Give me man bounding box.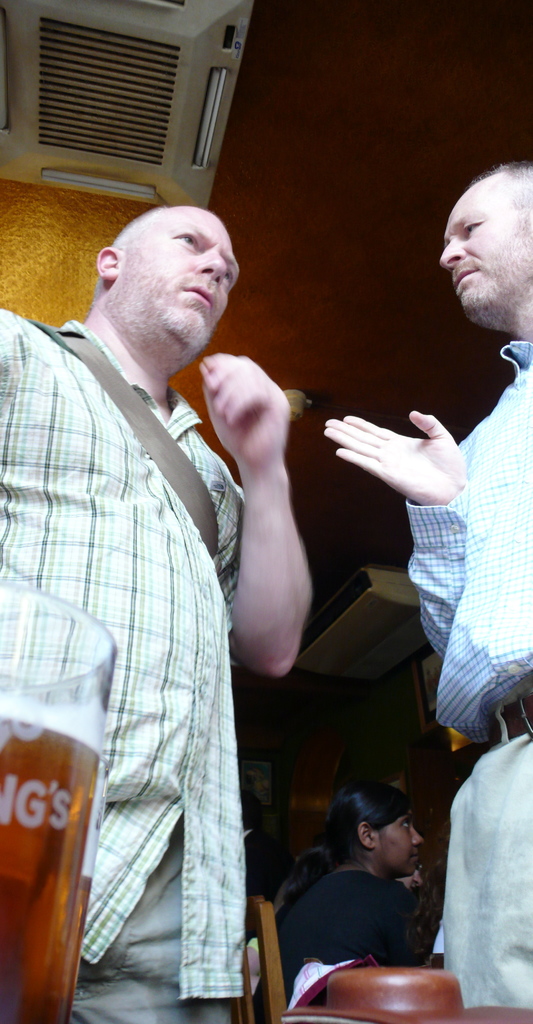
[x1=0, y1=202, x2=308, y2=1023].
